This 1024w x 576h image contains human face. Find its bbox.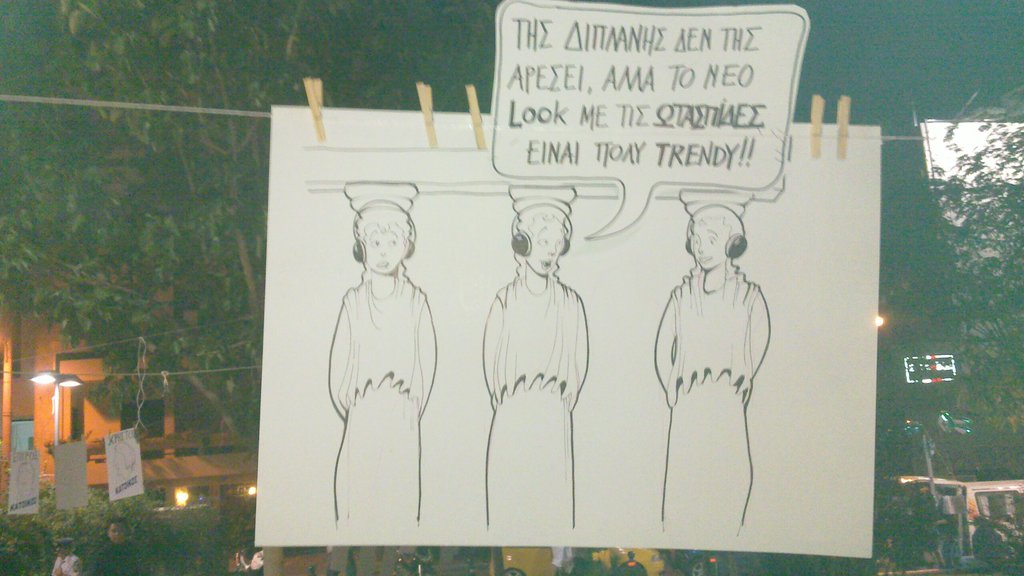
select_region(364, 231, 404, 269).
